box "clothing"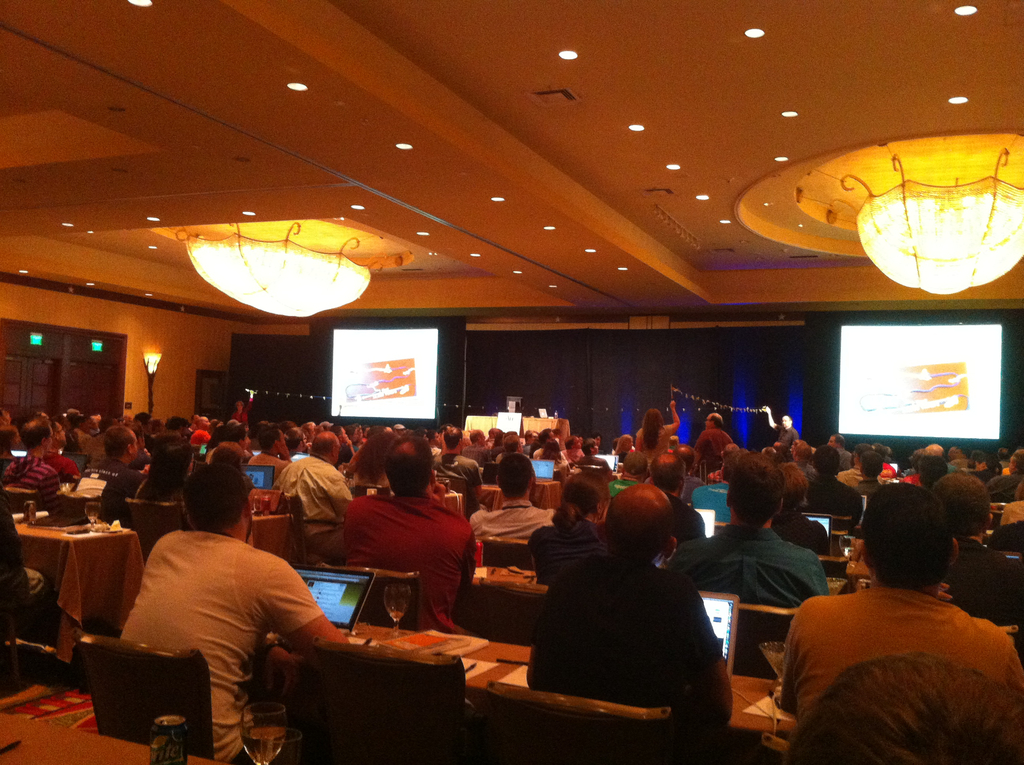
(323, 488, 479, 637)
